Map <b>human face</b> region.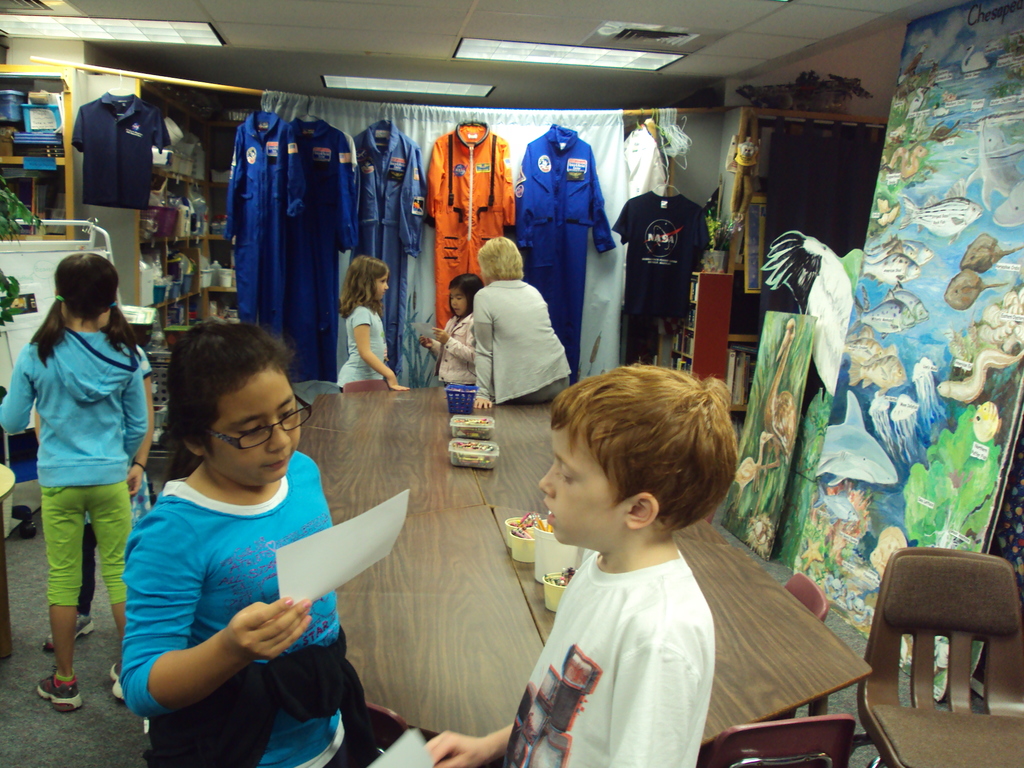
Mapped to Rect(540, 426, 626, 556).
